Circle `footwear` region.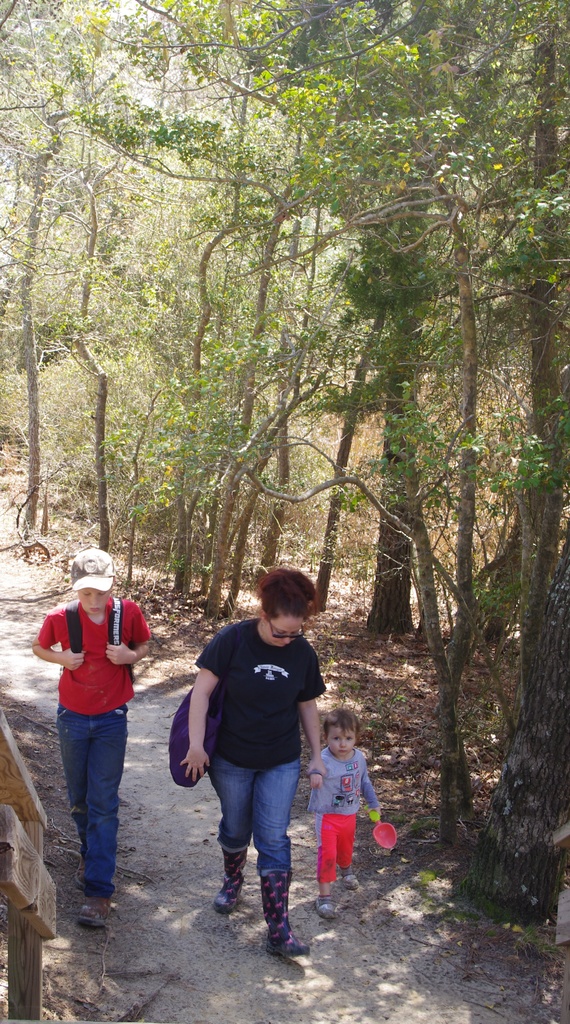
Region: 74, 856, 86, 892.
